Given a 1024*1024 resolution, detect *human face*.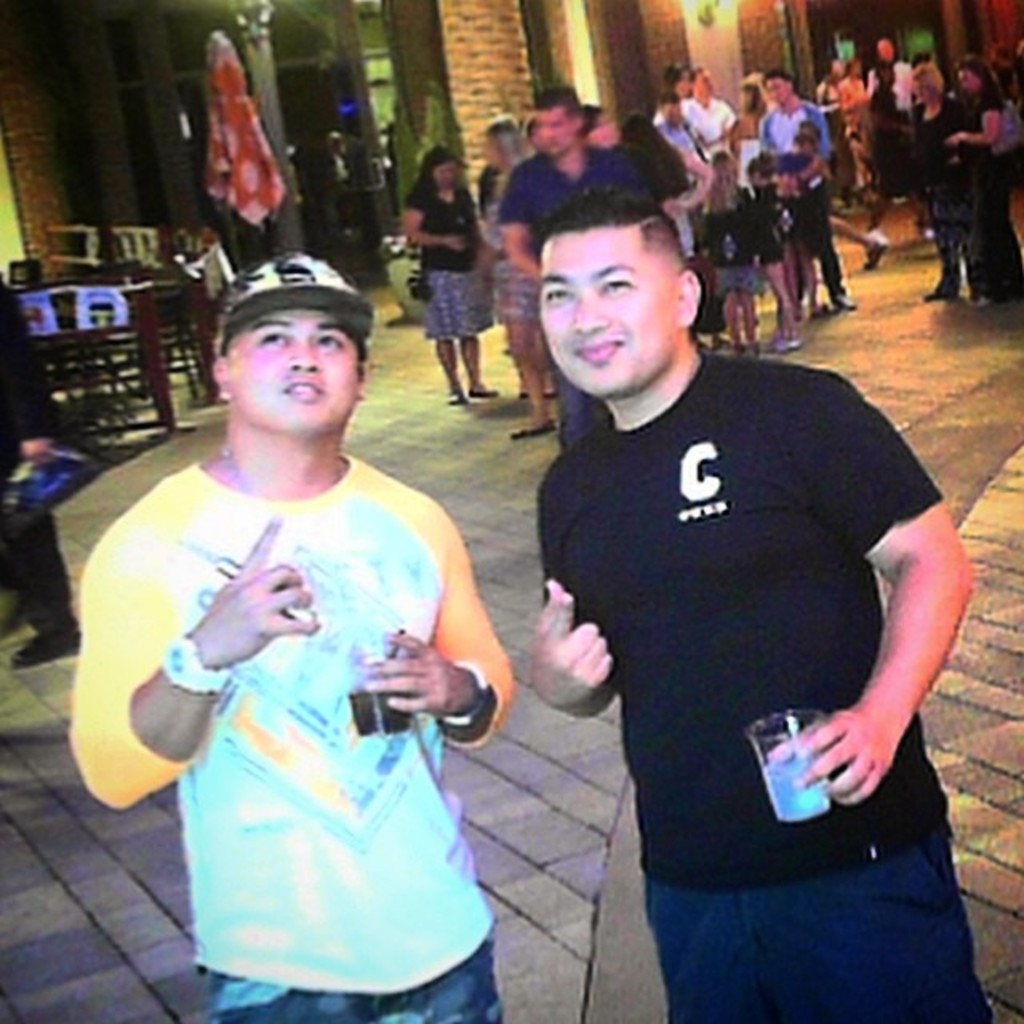
box=[677, 69, 688, 93].
